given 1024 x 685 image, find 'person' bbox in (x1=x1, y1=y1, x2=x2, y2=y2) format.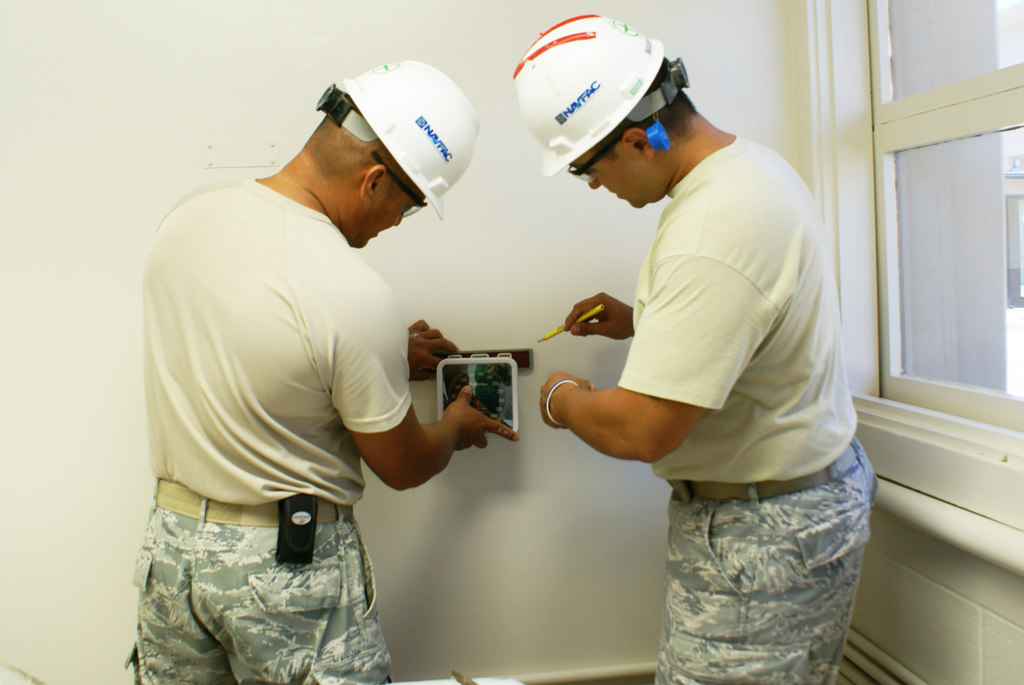
(x1=124, y1=58, x2=519, y2=684).
